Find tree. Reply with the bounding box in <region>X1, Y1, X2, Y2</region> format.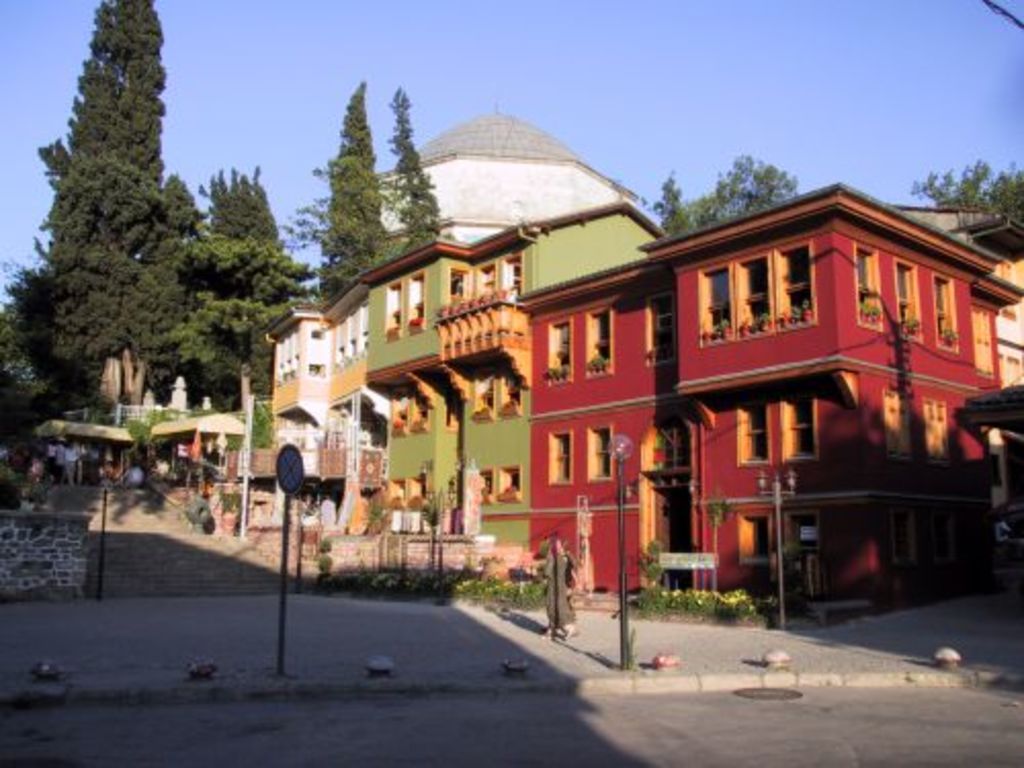
<region>385, 82, 446, 250</region>.
